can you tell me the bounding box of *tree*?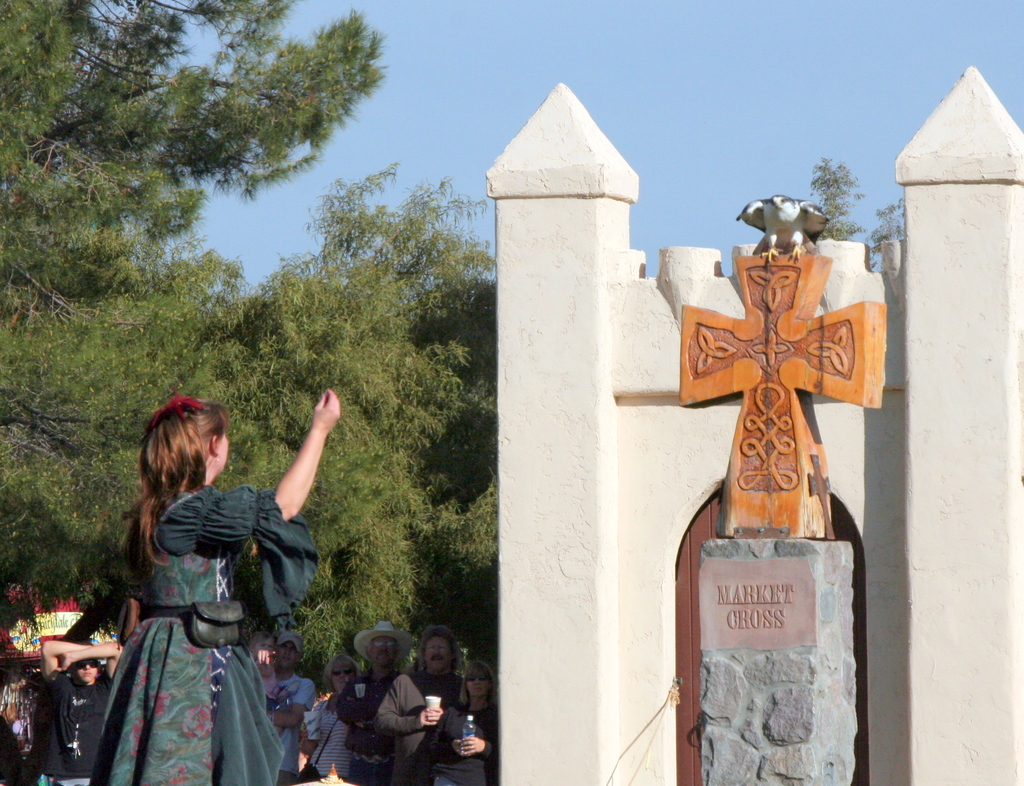
rect(1, 2, 393, 546).
